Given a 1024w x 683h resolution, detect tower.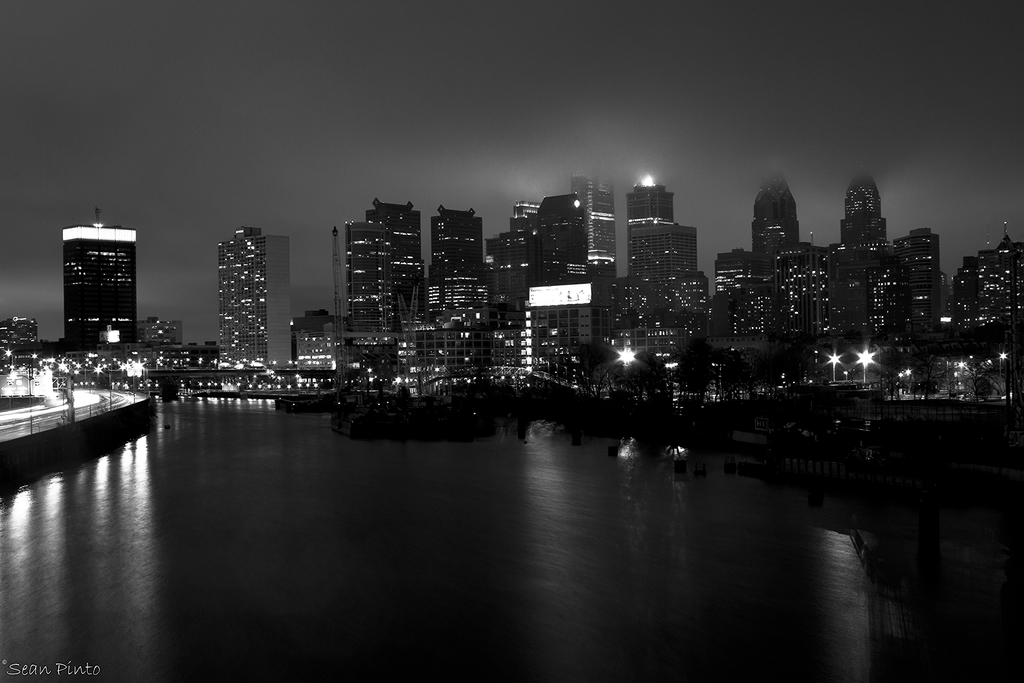
[left=746, top=179, right=796, bottom=293].
